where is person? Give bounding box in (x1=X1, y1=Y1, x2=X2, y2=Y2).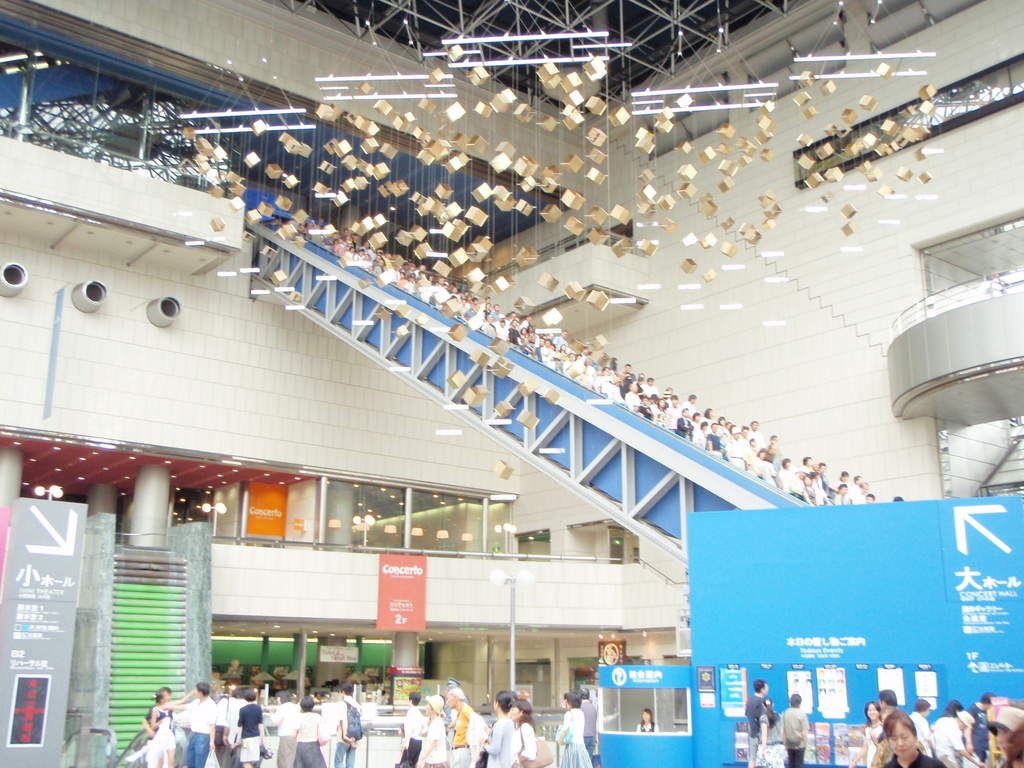
(x1=557, y1=687, x2=602, y2=767).
